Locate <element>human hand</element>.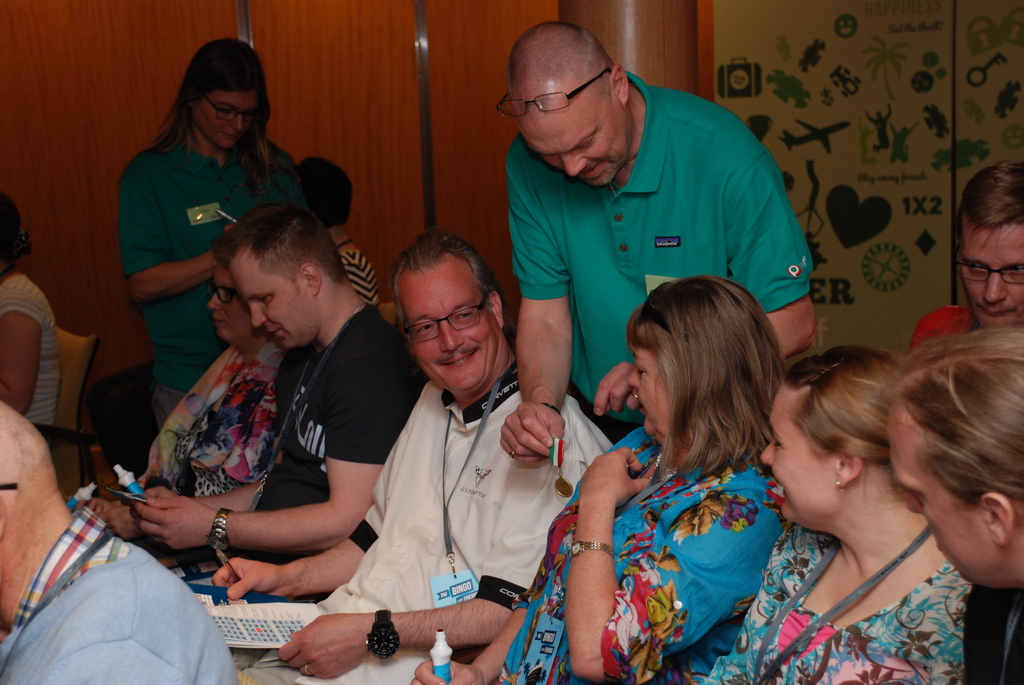
Bounding box: box=[410, 658, 486, 684].
